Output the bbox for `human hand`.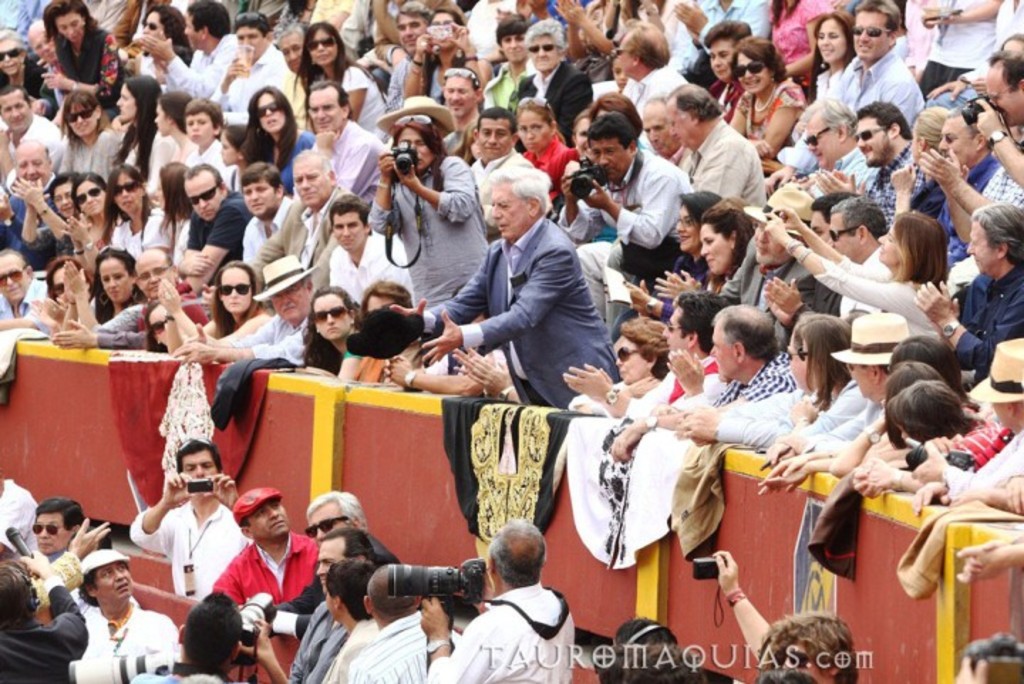
764,270,806,320.
